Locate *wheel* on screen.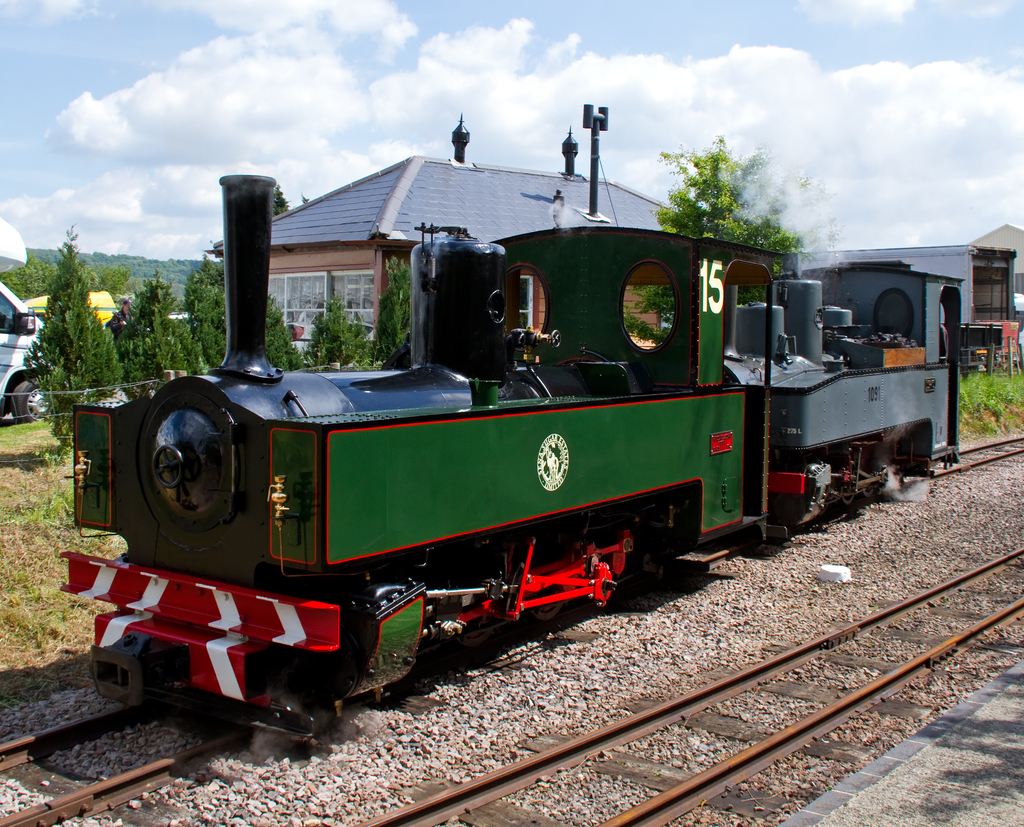
On screen at left=455, top=625, right=490, bottom=643.
